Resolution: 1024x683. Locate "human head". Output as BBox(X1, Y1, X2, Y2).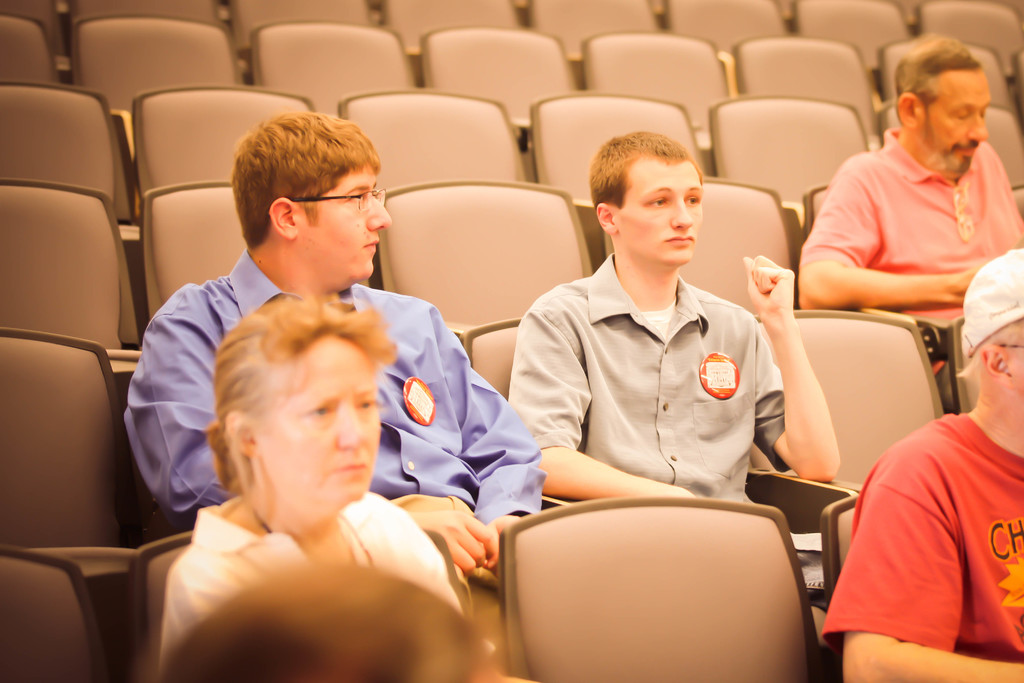
BBox(593, 117, 723, 274).
